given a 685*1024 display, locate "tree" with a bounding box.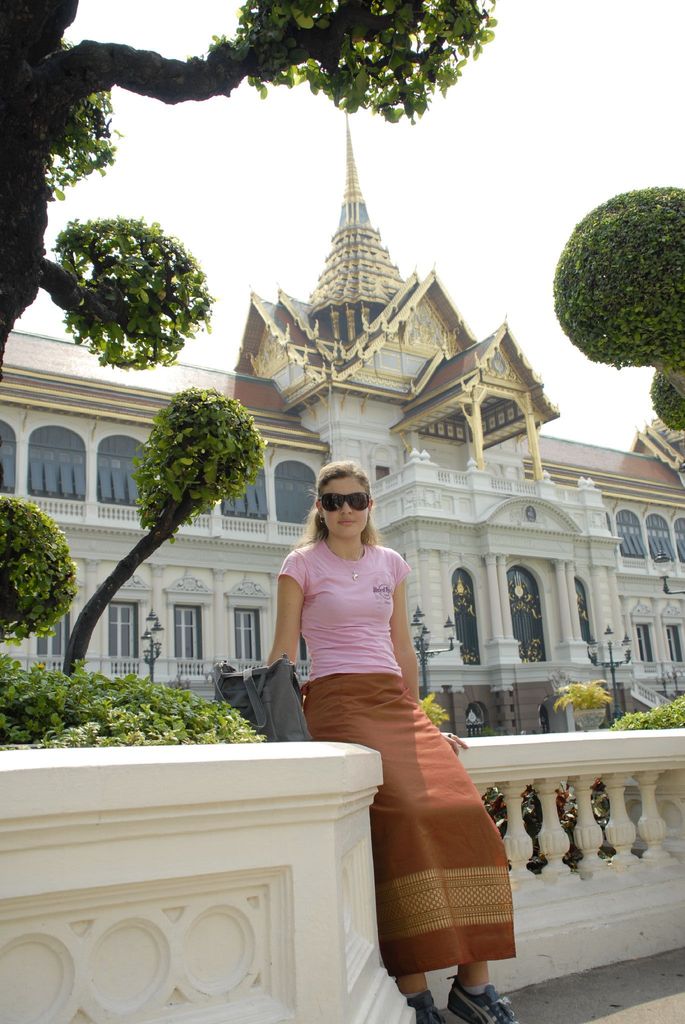
Located: bbox(0, 0, 506, 387).
